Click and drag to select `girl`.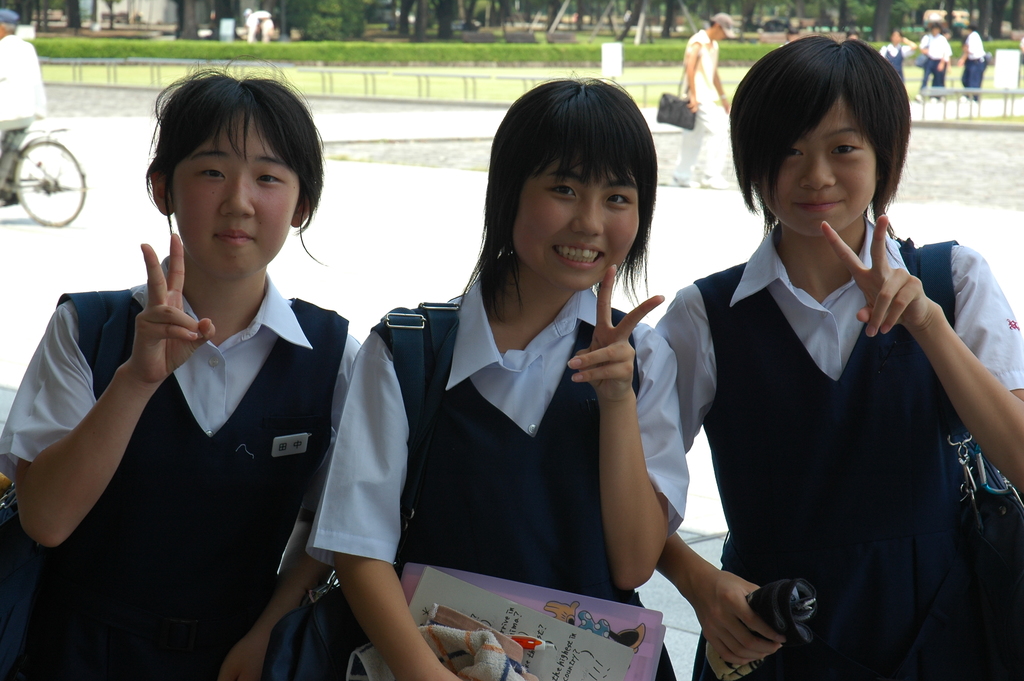
Selection: rect(657, 31, 1023, 680).
